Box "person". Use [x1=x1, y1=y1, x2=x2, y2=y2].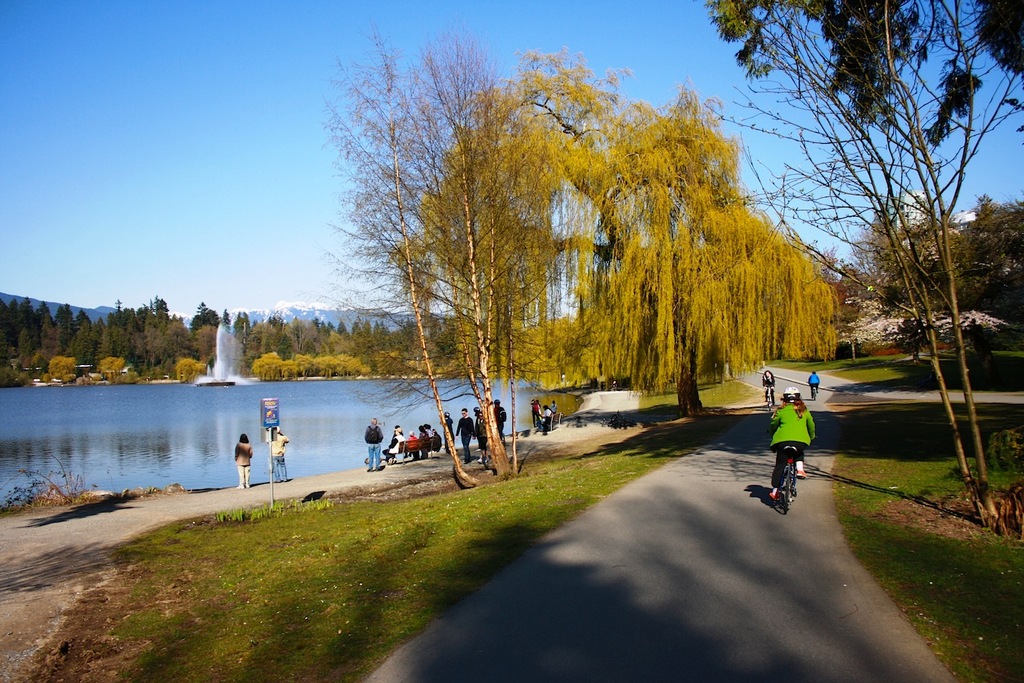
[x1=767, y1=379, x2=832, y2=515].
